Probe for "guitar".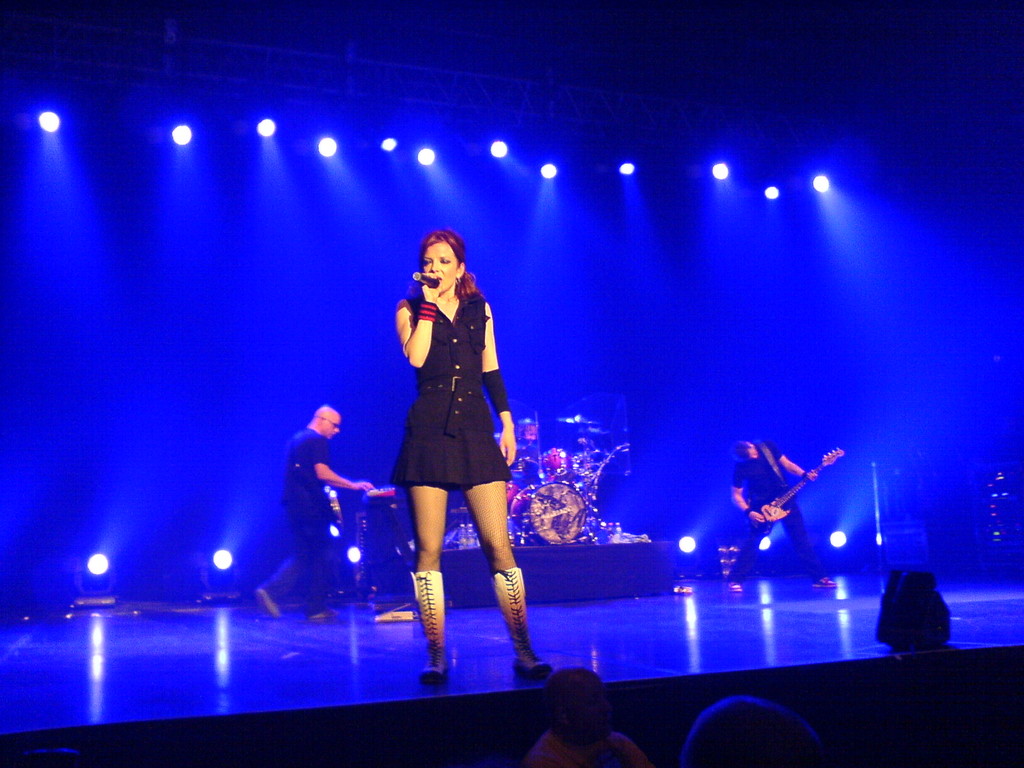
Probe result: {"x1": 732, "y1": 447, "x2": 855, "y2": 544}.
